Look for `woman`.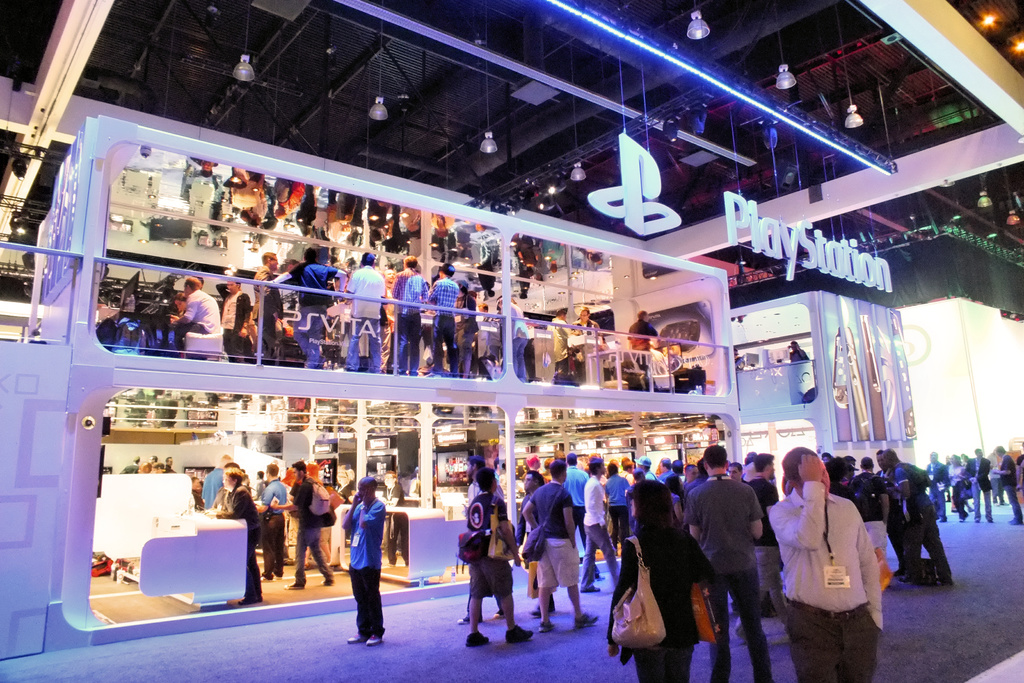
Found: x1=249 y1=470 x2=265 y2=502.
